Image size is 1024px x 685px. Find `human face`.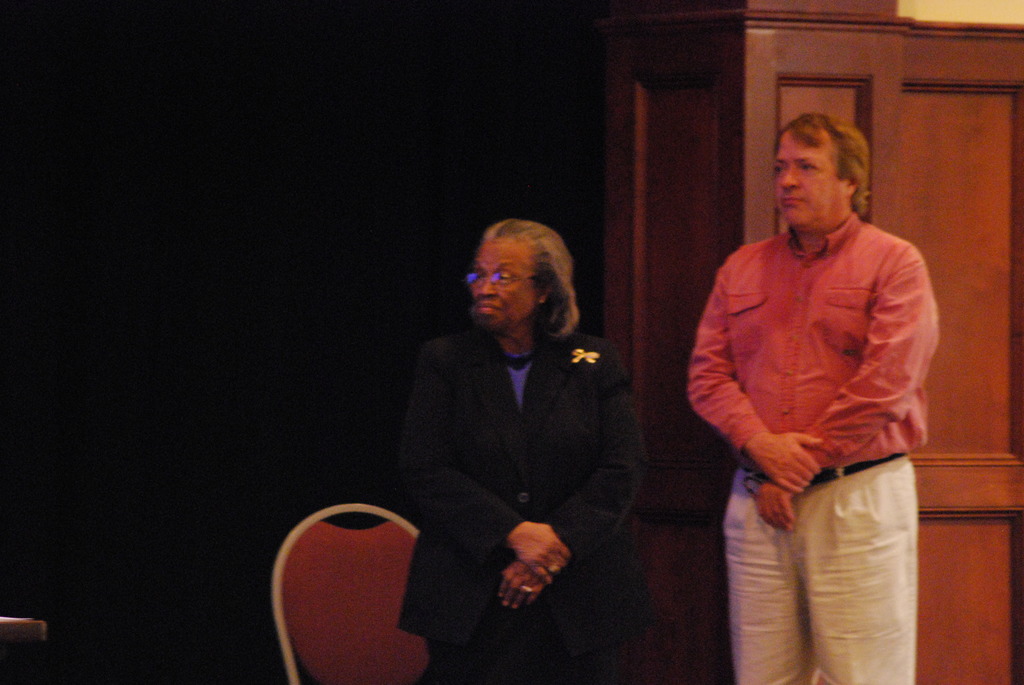
crop(773, 130, 847, 230).
